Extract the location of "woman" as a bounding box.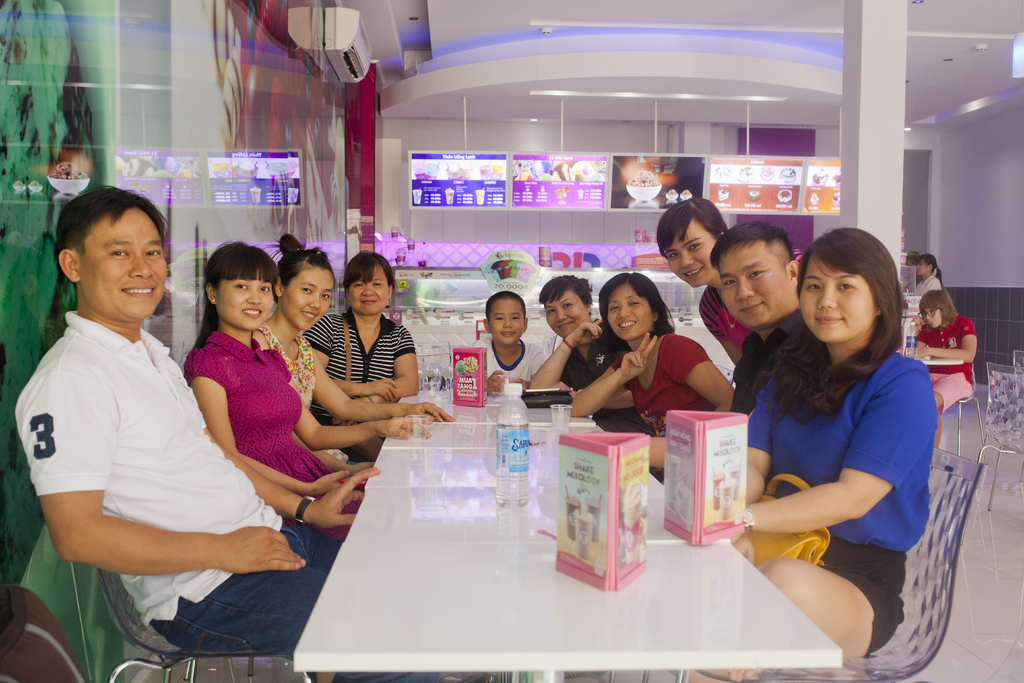
[650,199,817,379].
